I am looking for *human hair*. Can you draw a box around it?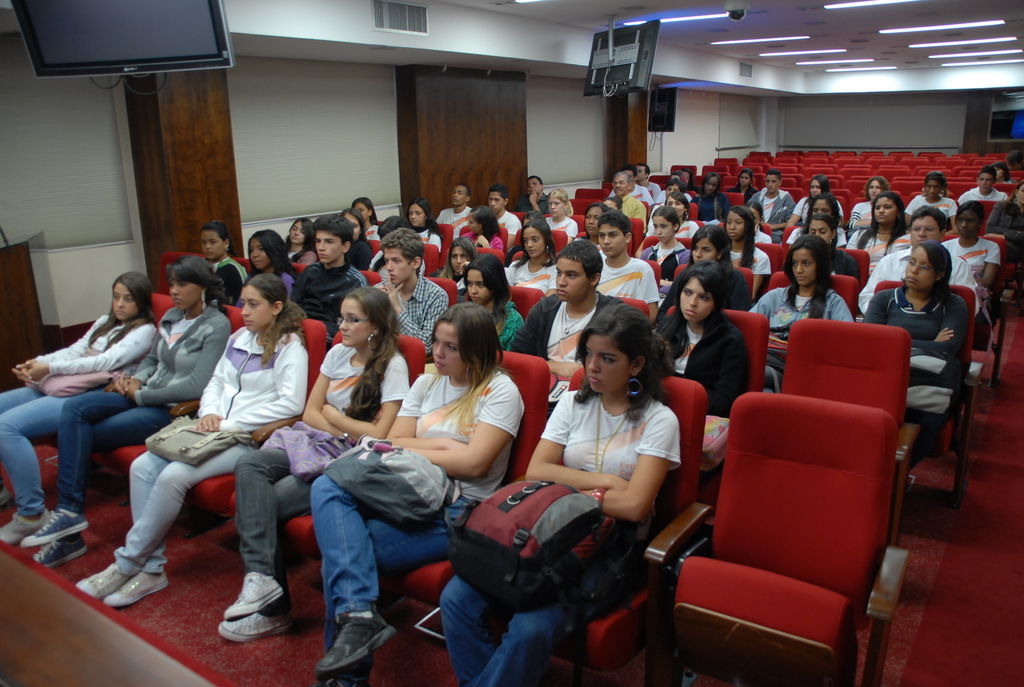
Sure, the bounding box is [x1=804, y1=196, x2=840, y2=221].
